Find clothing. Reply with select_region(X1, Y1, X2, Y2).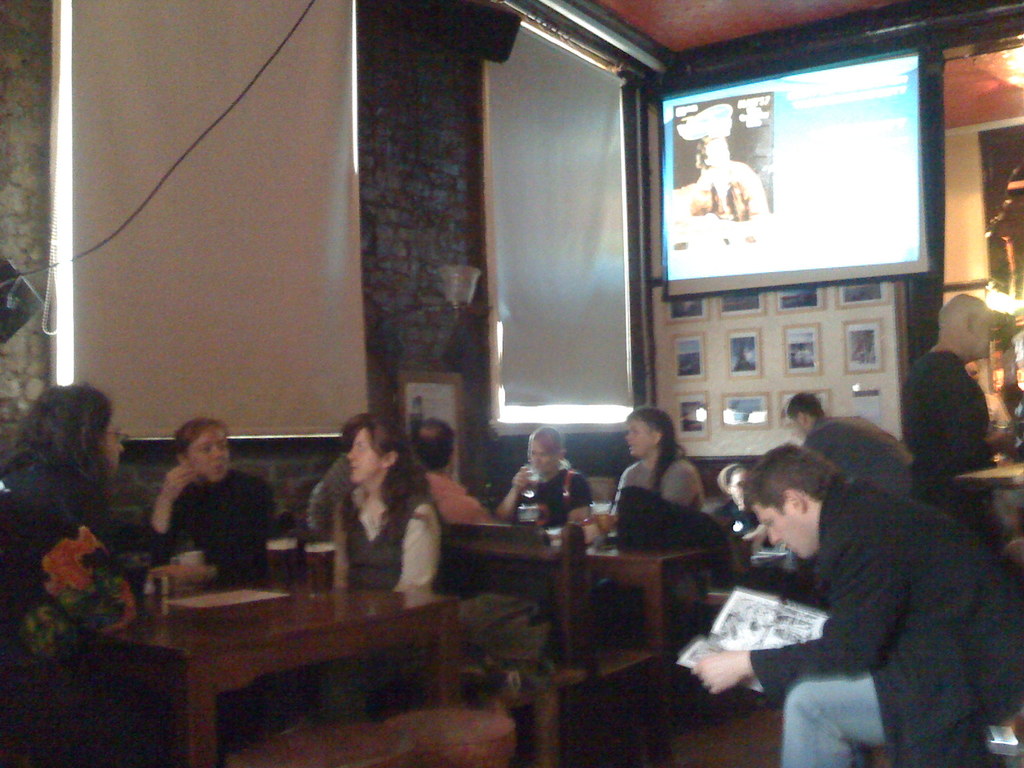
select_region(602, 458, 707, 517).
